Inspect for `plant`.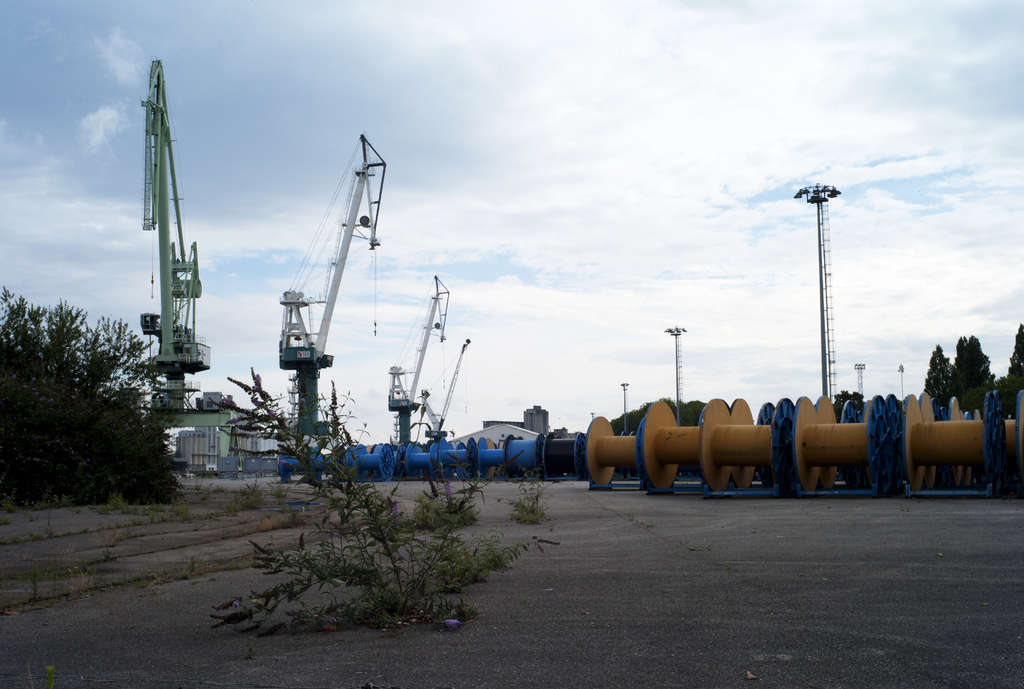
Inspection: (29, 558, 47, 599).
